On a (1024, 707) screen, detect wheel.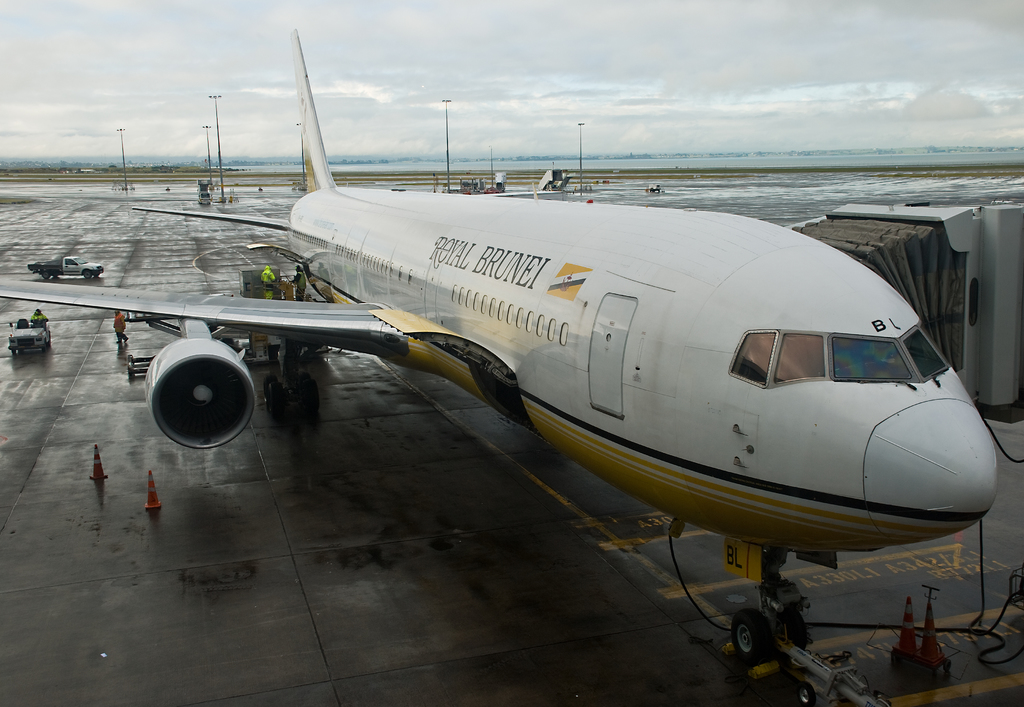
left=262, top=374, right=275, bottom=400.
